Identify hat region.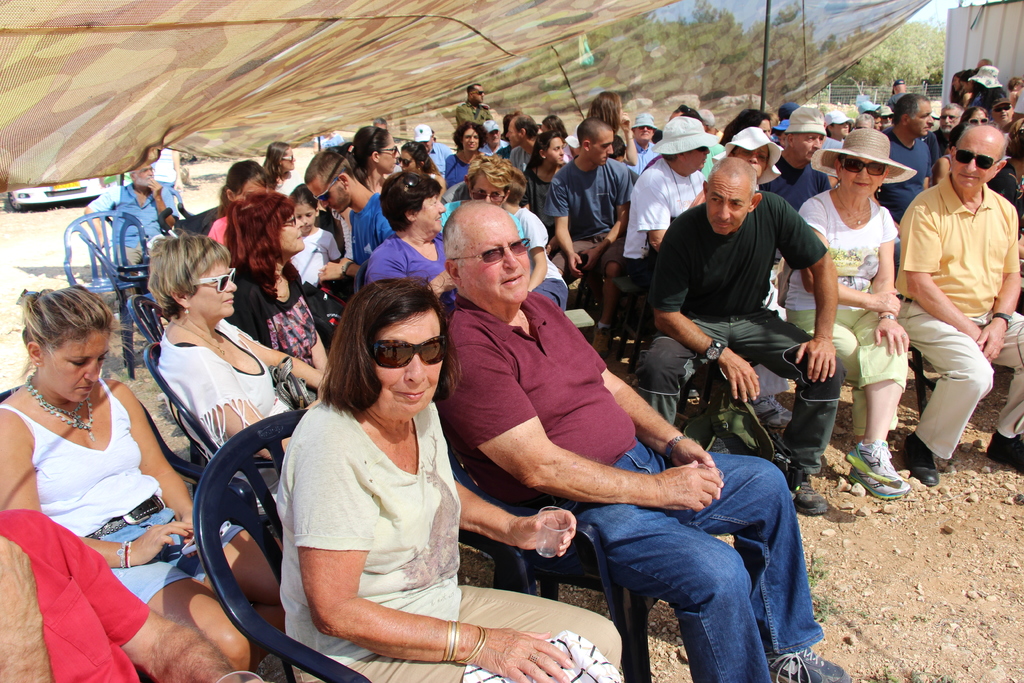
Region: bbox=[628, 111, 652, 131].
